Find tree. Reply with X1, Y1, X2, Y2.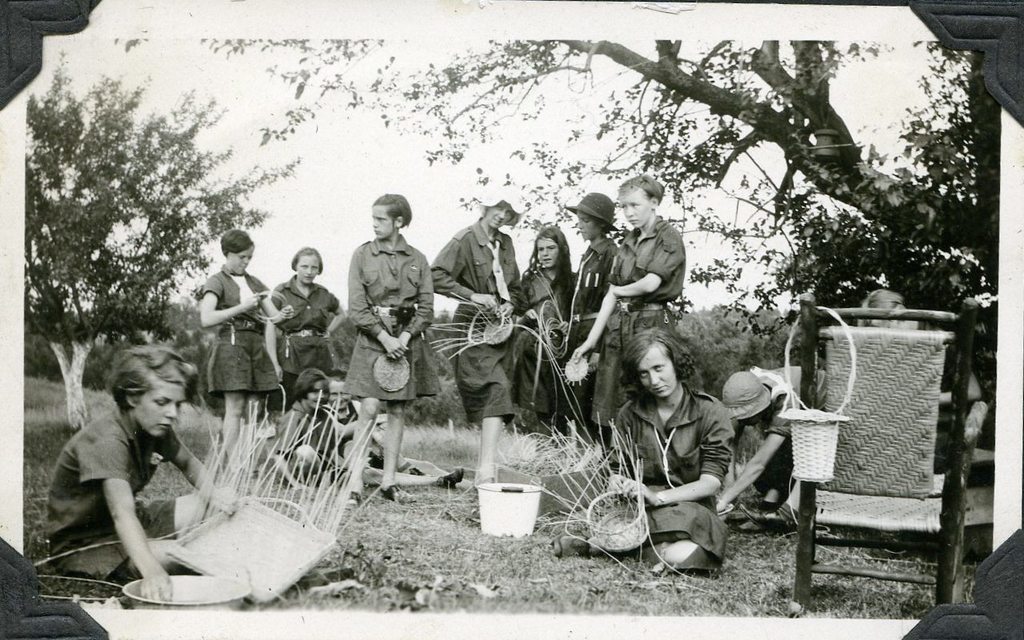
22, 50, 300, 434.
